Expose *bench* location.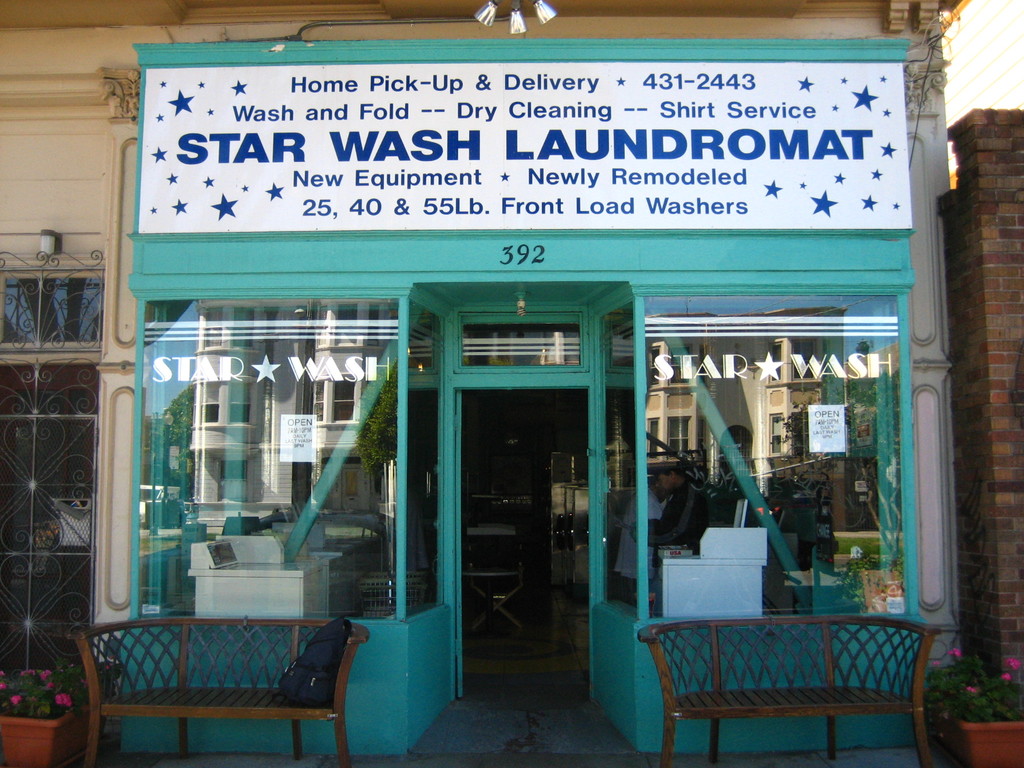
Exposed at 630:611:938:767.
